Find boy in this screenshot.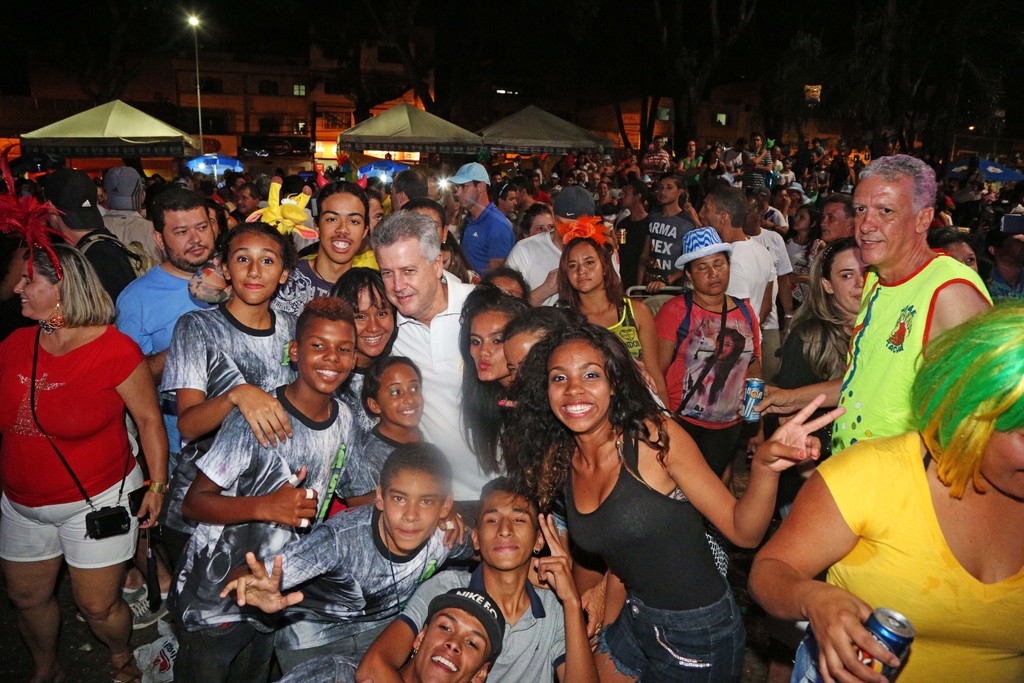
The bounding box for boy is x1=696, y1=183, x2=775, y2=345.
